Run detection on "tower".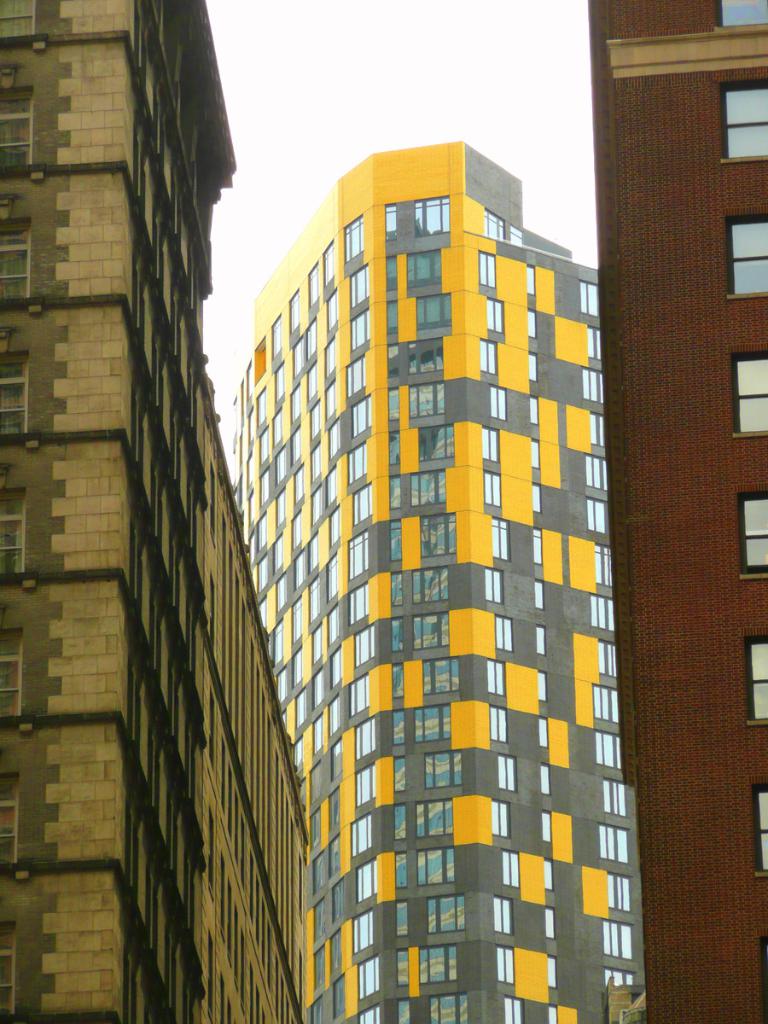
Result: bbox(0, 0, 311, 1023).
